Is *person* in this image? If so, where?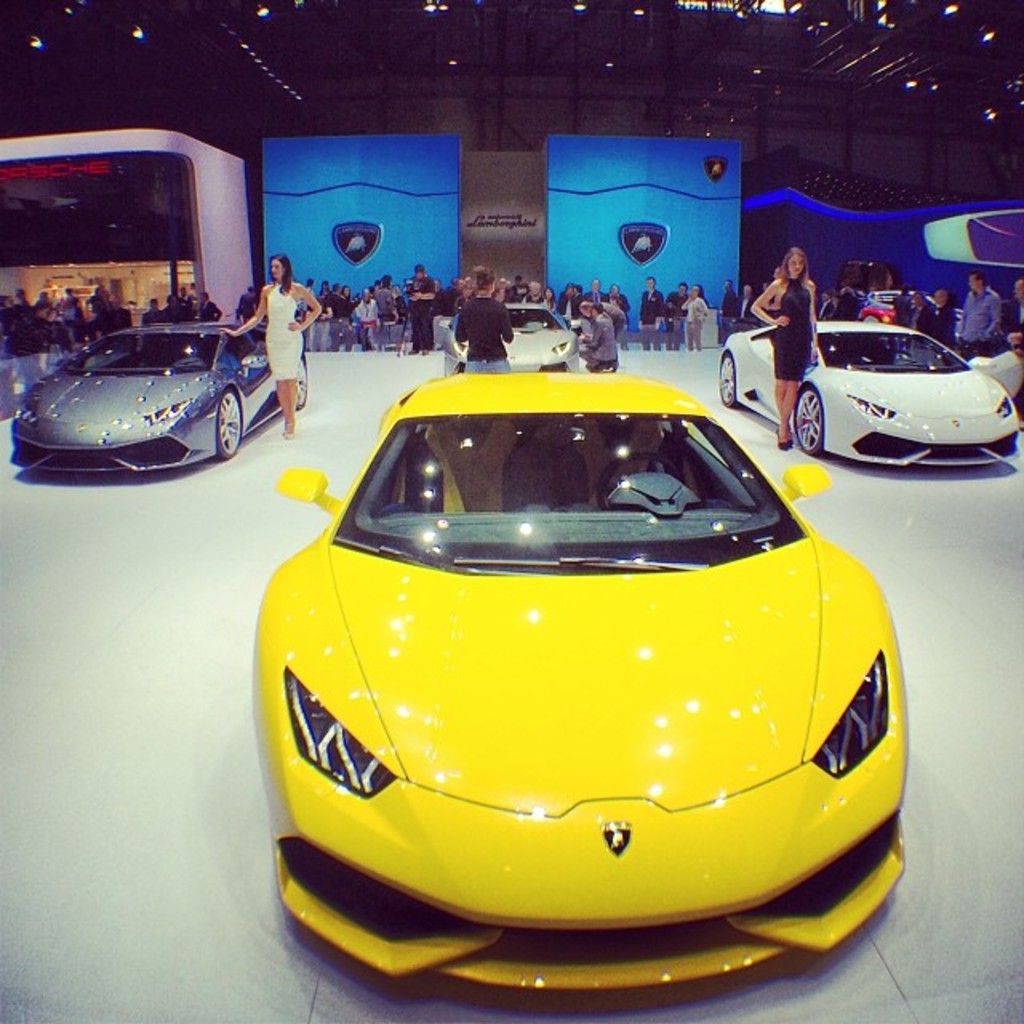
Yes, at bbox(891, 283, 907, 322).
